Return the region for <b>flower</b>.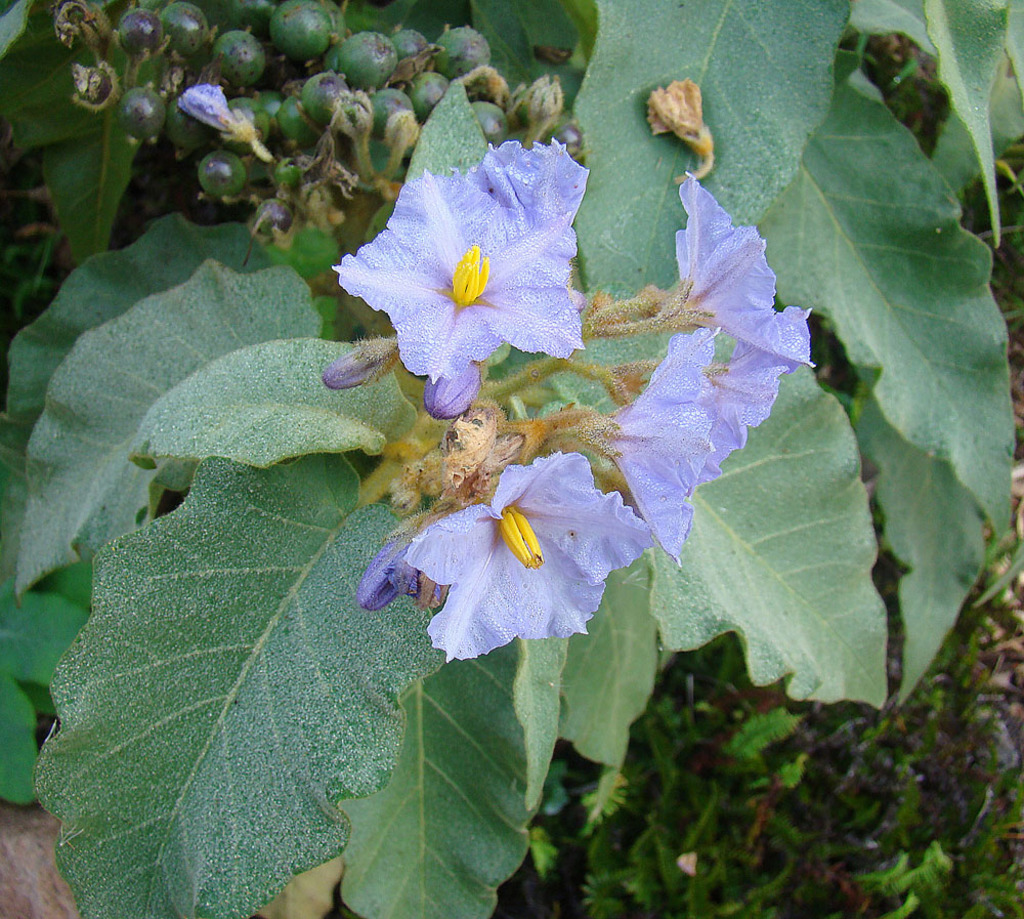
x1=404 y1=449 x2=656 y2=666.
